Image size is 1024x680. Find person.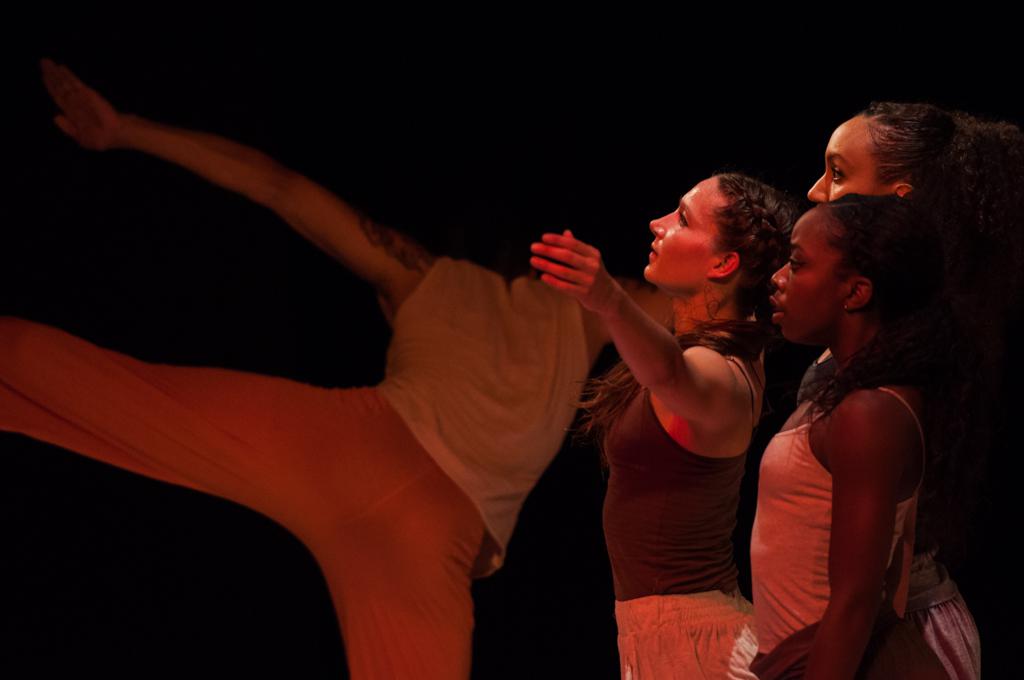
530/173/777/679.
